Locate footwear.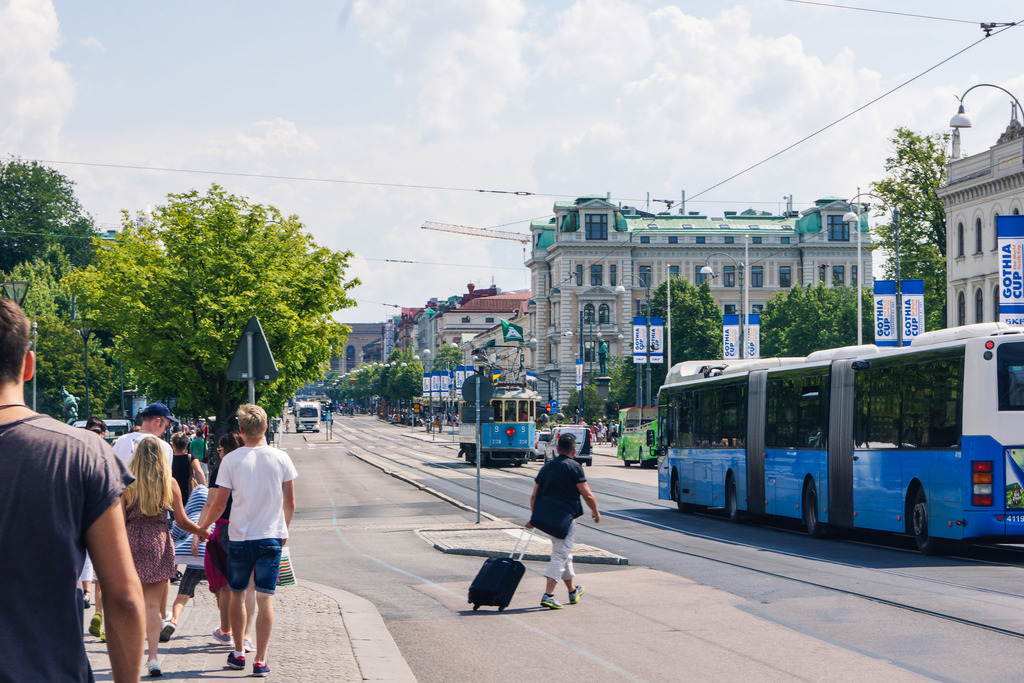
Bounding box: <box>243,638,255,652</box>.
